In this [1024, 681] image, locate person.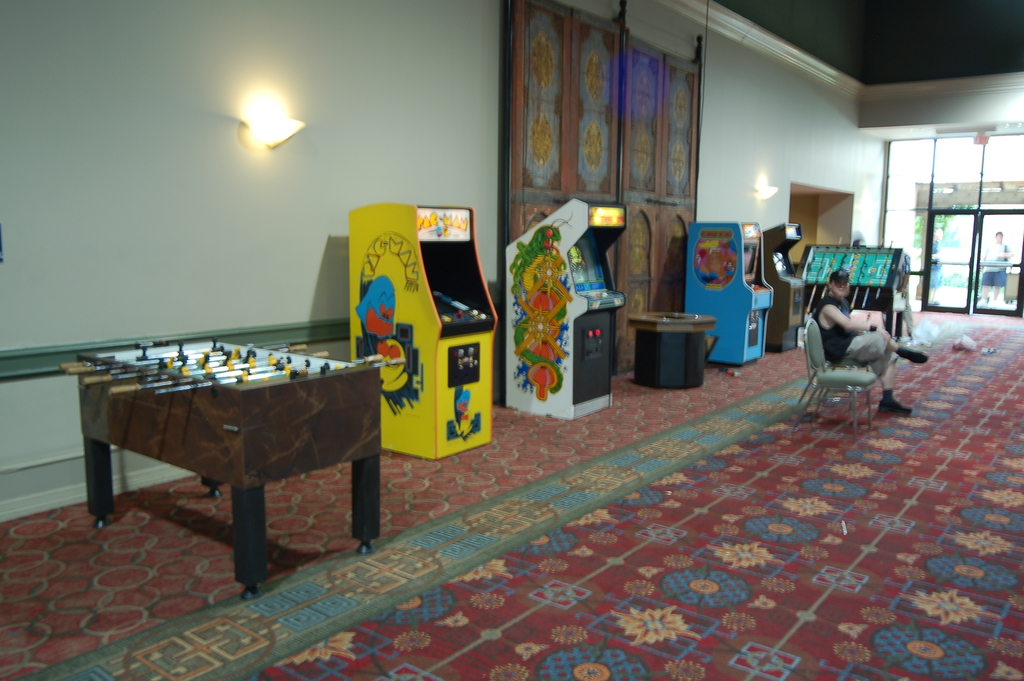
Bounding box: rect(972, 229, 1011, 308).
